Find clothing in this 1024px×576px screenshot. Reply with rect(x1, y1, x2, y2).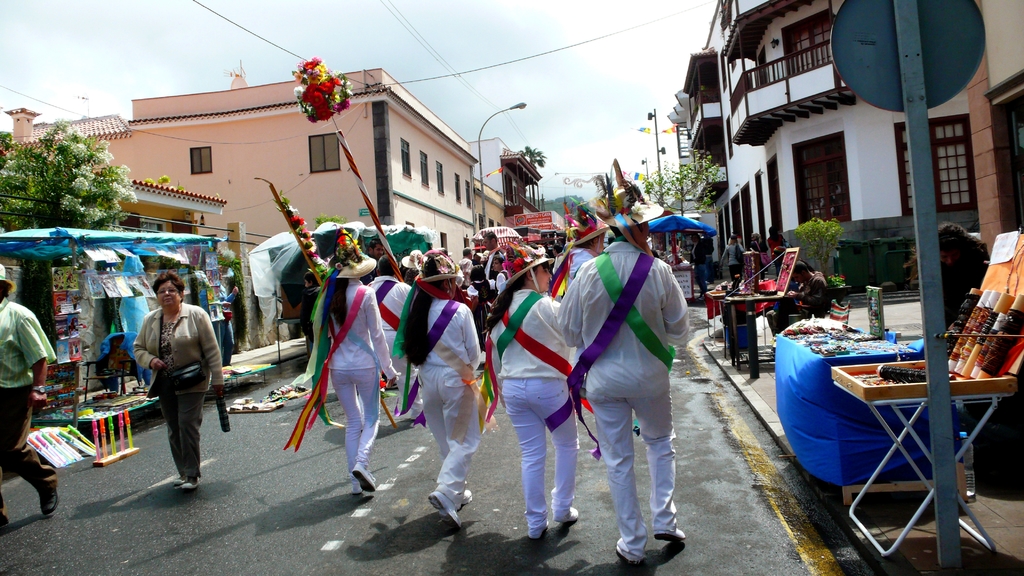
rect(324, 272, 400, 493).
